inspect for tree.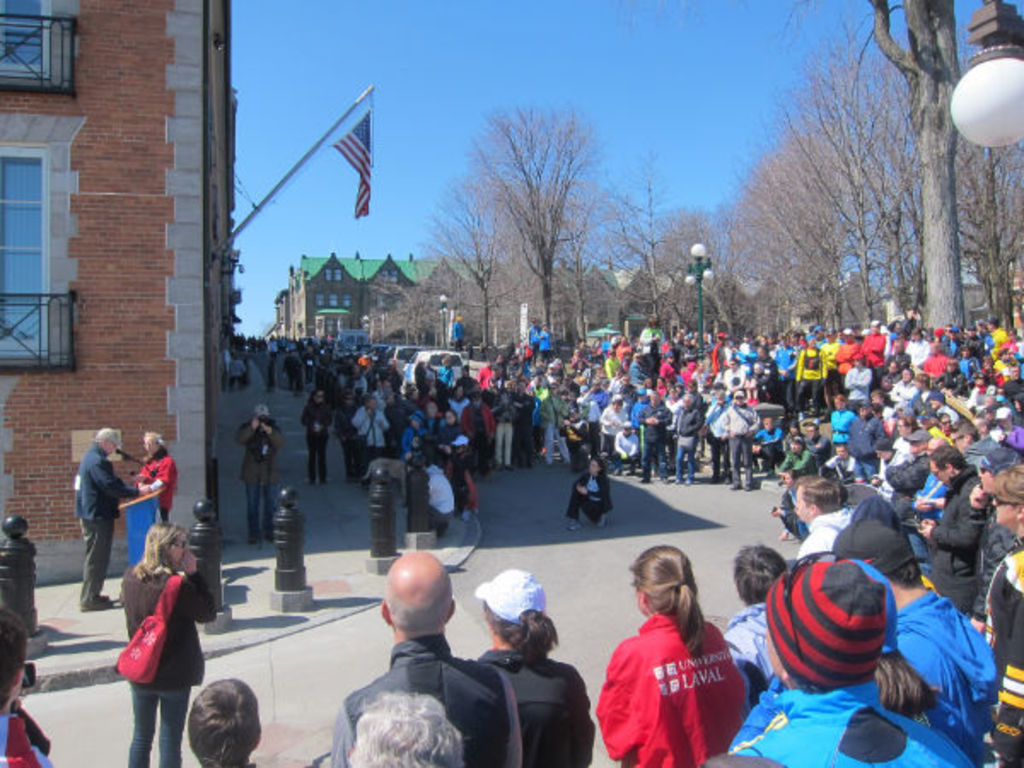
Inspection: bbox=[765, 0, 1022, 377].
